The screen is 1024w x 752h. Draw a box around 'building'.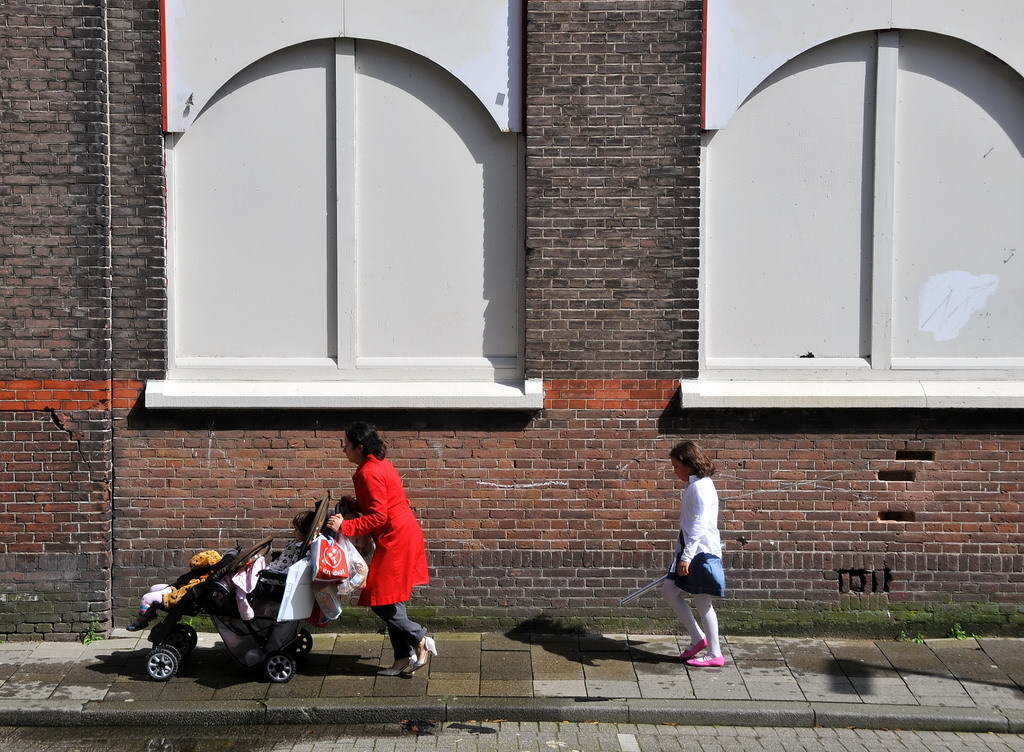
<region>0, 0, 1023, 638</region>.
